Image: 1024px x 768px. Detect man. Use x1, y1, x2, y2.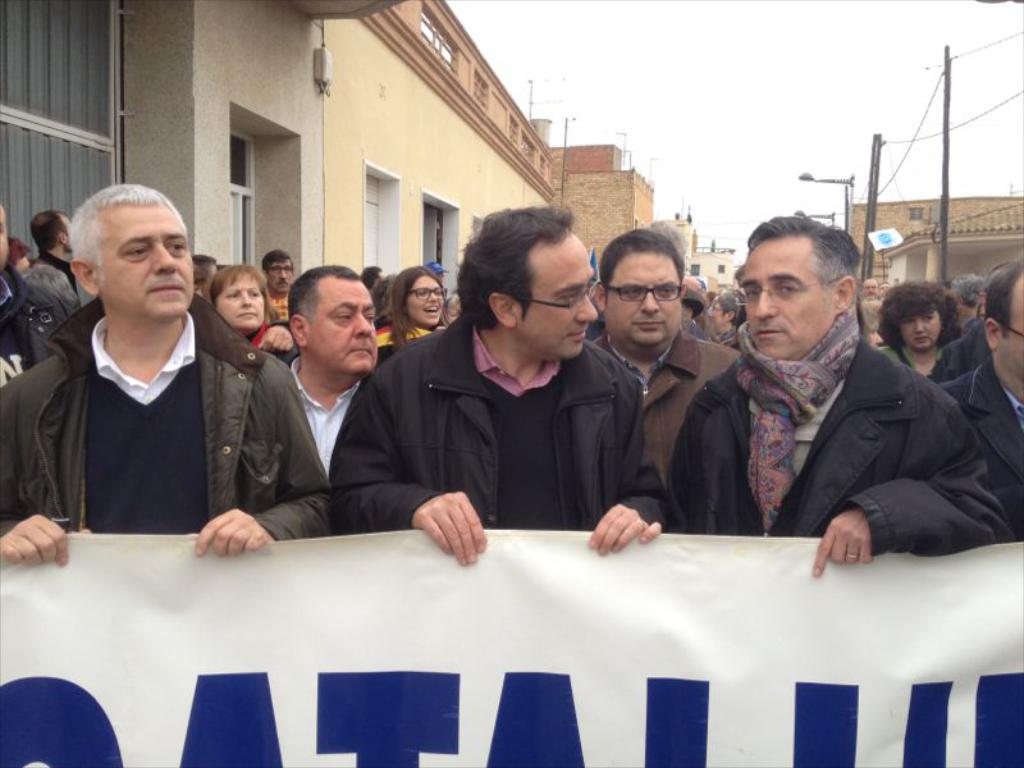
669, 209, 1023, 580.
